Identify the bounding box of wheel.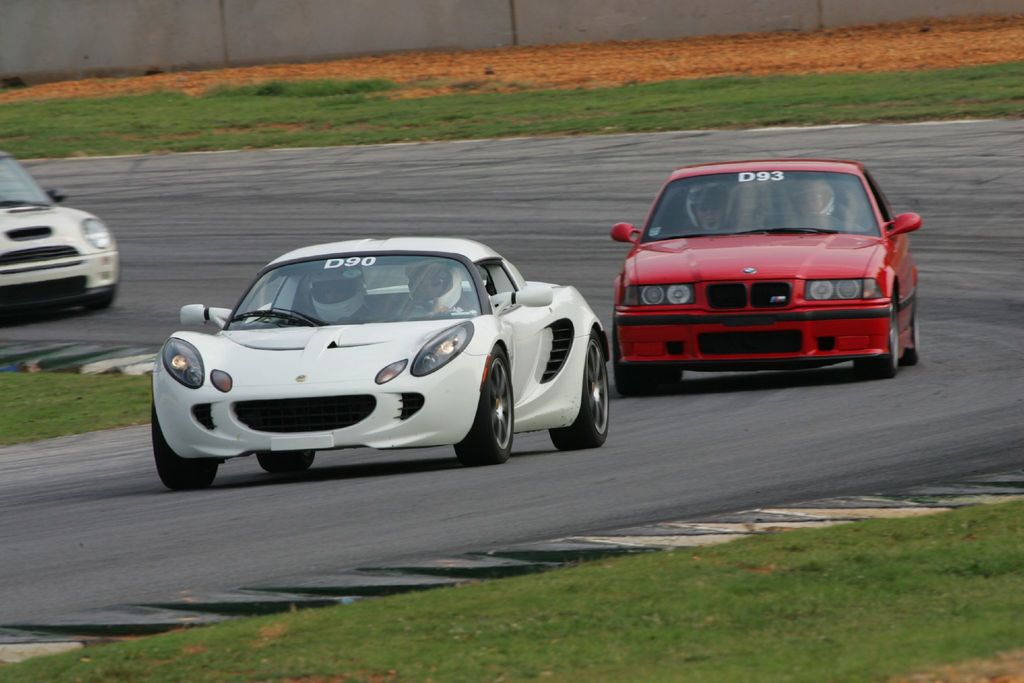
553, 333, 607, 450.
